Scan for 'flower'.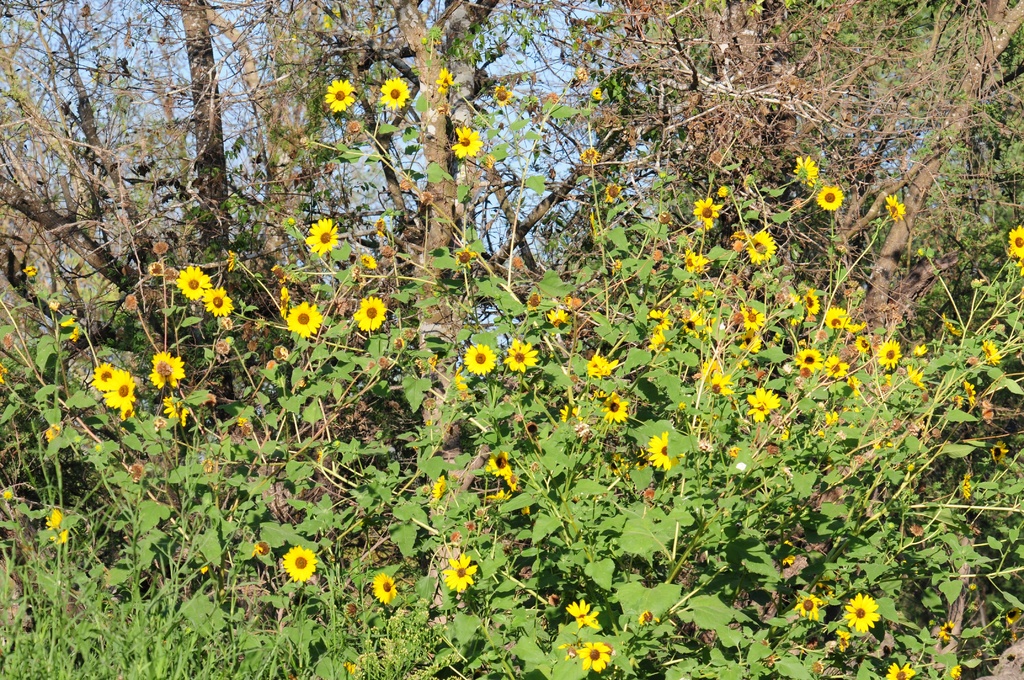
Scan result: locate(796, 595, 828, 618).
